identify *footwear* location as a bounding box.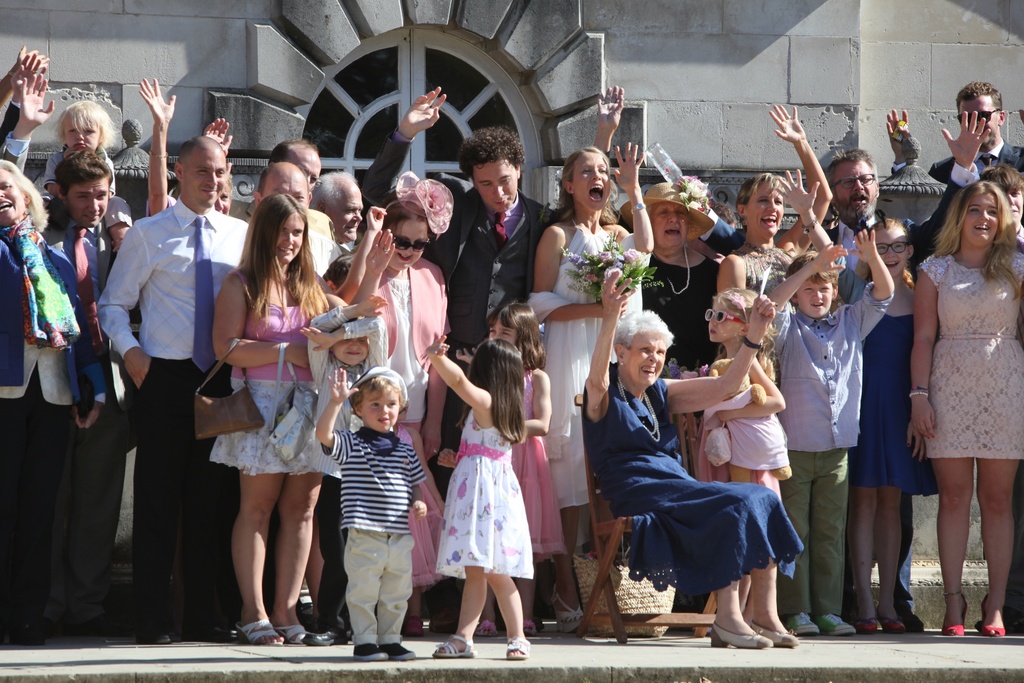
select_region(938, 593, 972, 642).
